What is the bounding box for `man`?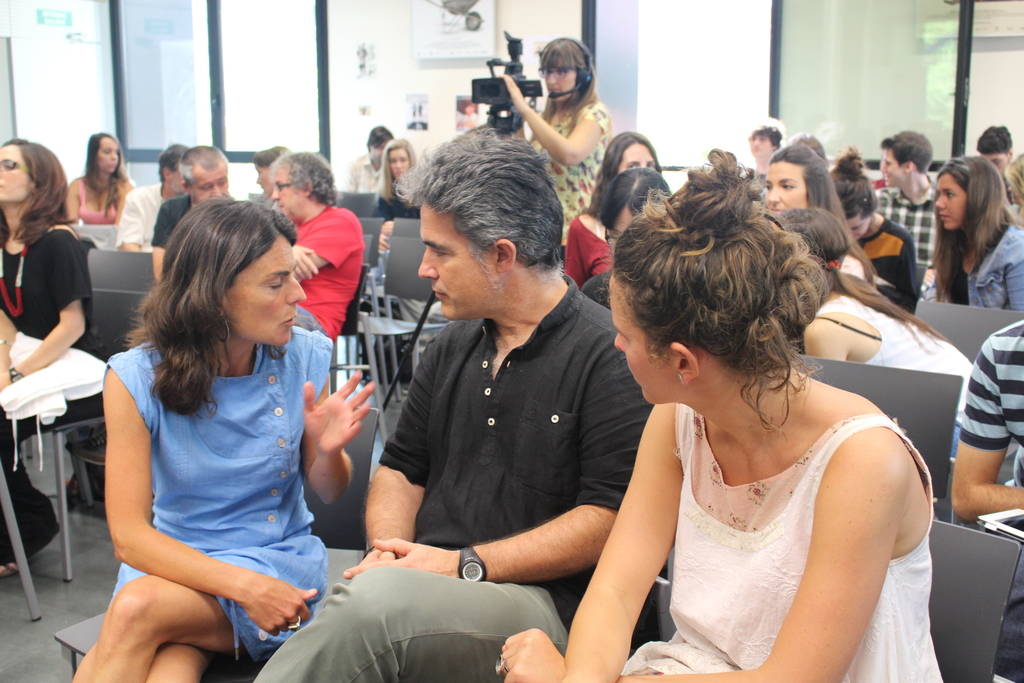
l=148, t=137, r=230, b=281.
